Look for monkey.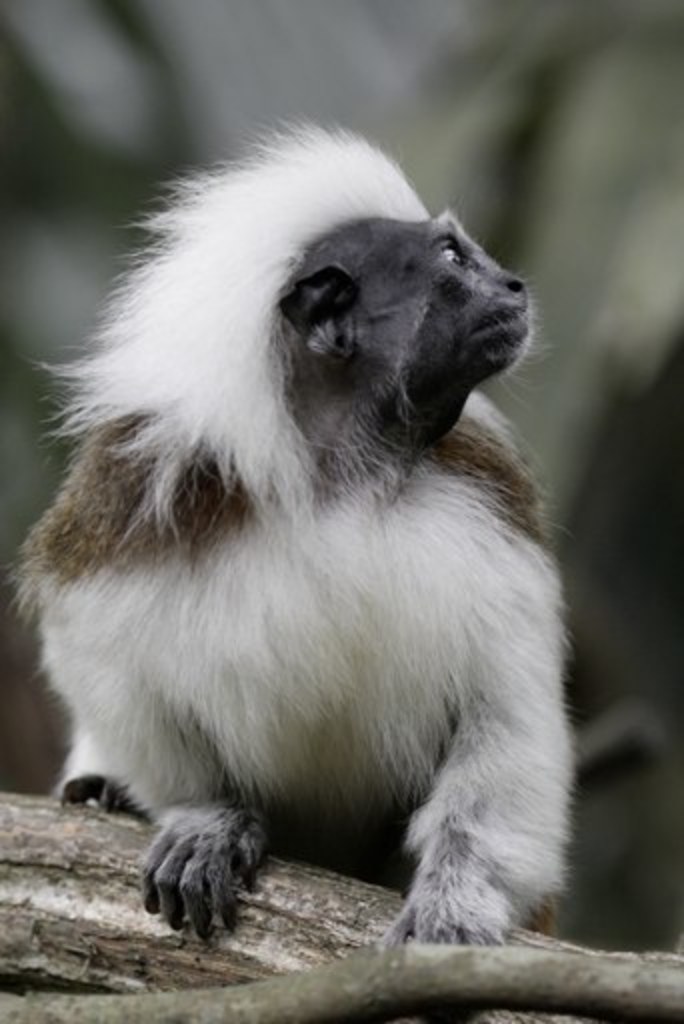
Found: box=[8, 128, 578, 958].
